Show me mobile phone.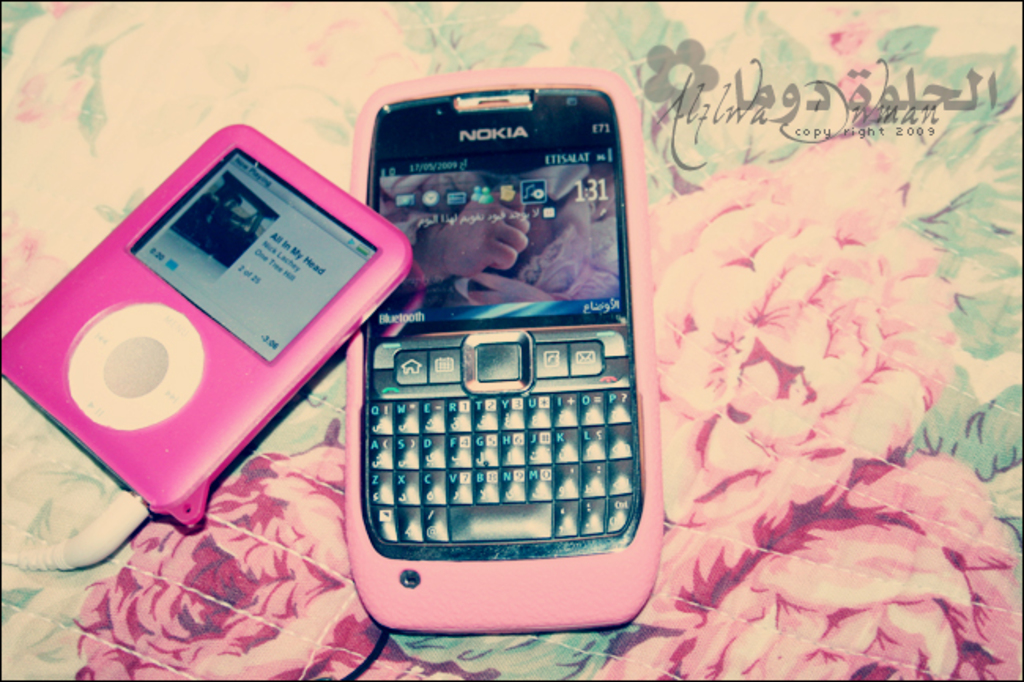
mobile phone is here: box=[353, 77, 657, 617].
